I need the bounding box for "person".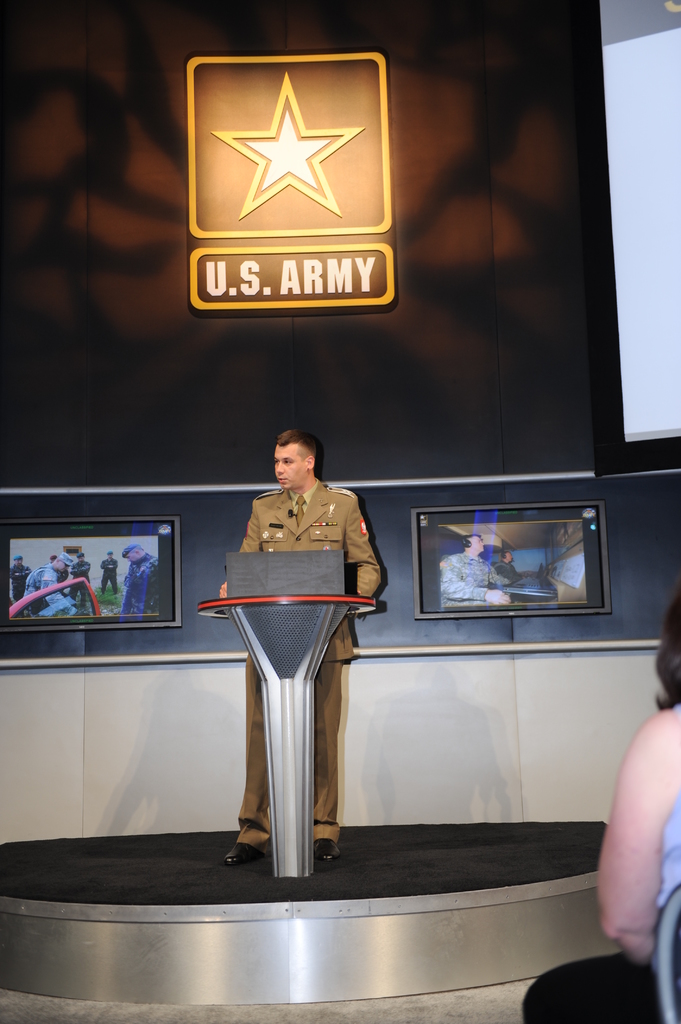
Here it is: 438, 533, 512, 605.
